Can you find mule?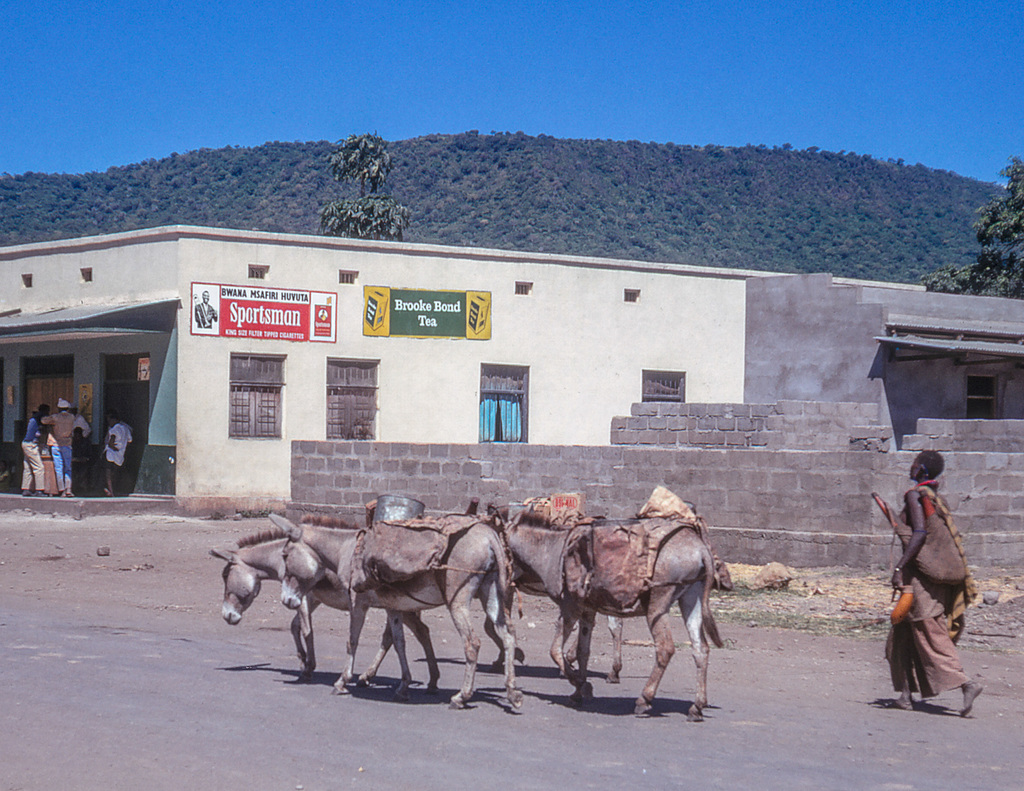
Yes, bounding box: box=[542, 492, 701, 695].
